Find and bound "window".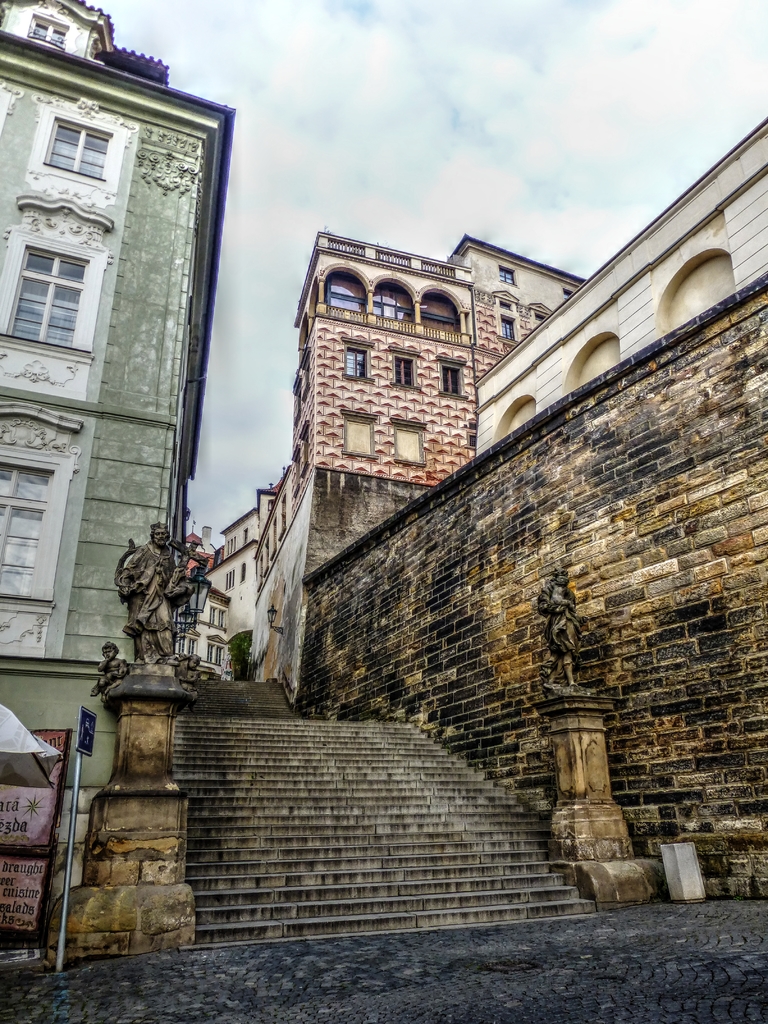
Bound: box=[0, 464, 51, 595].
